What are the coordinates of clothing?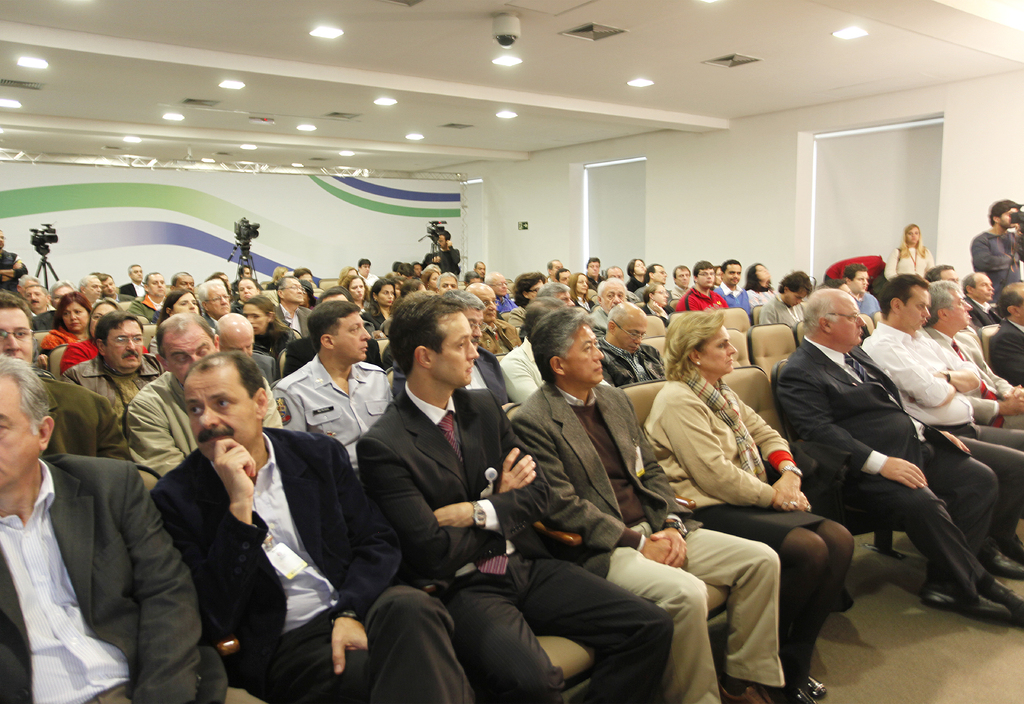
bbox(858, 312, 1023, 525).
